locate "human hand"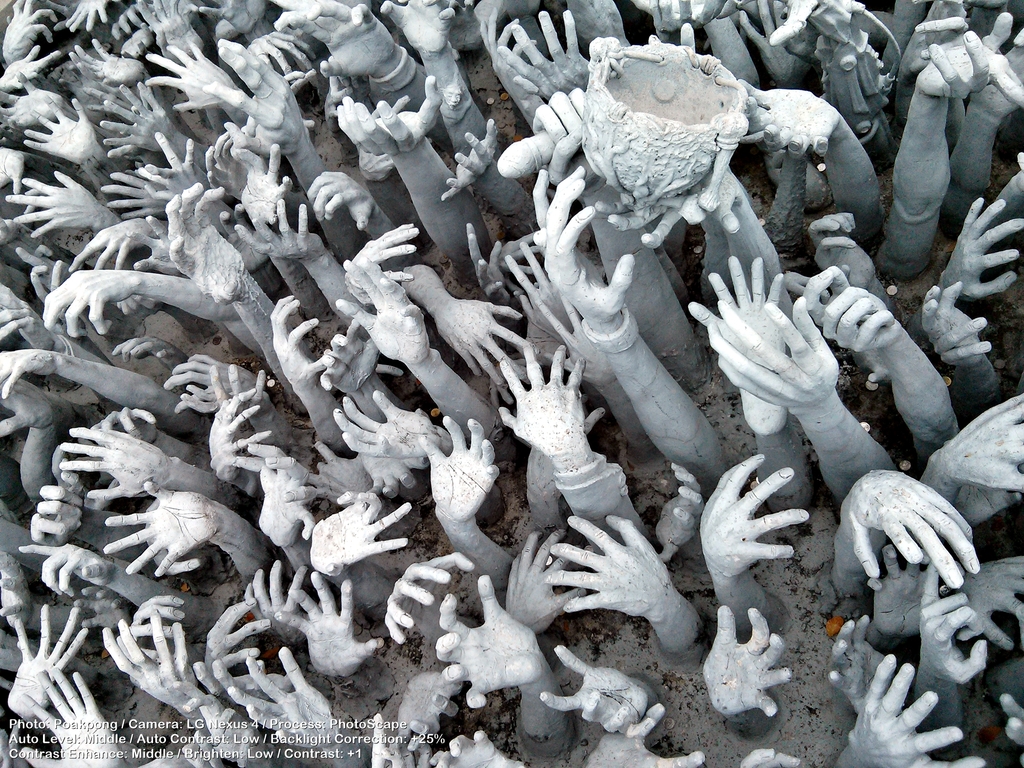
BBox(998, 692, 1023, 767)
